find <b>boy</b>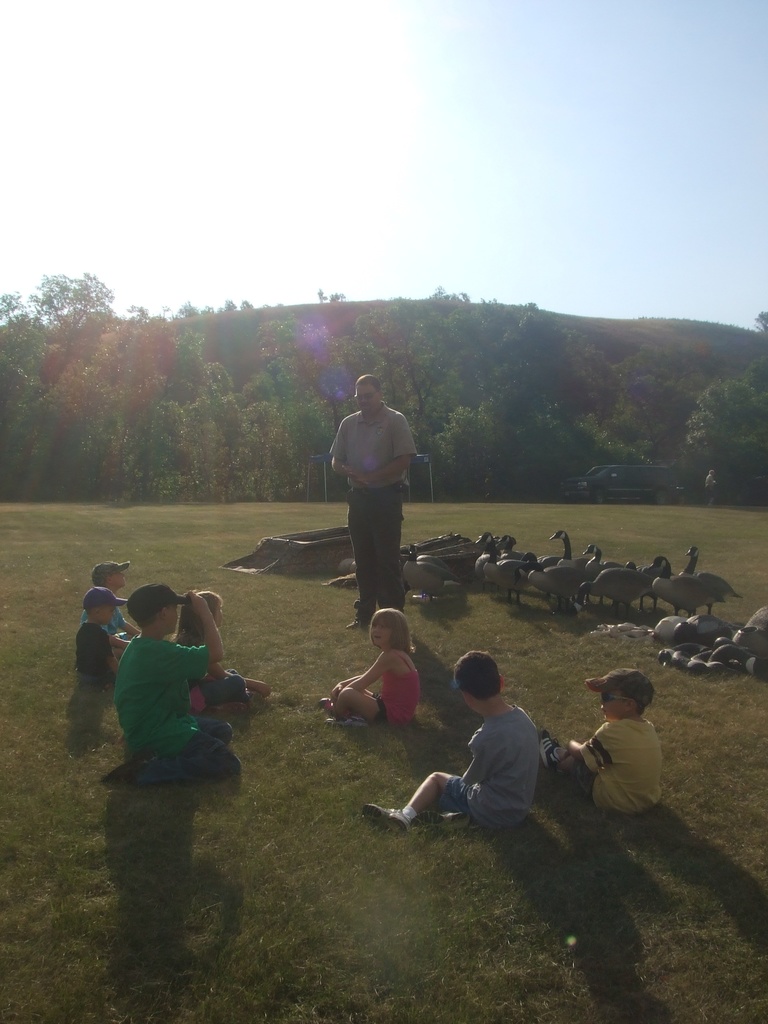
crop(101, 584, 240, 788)
